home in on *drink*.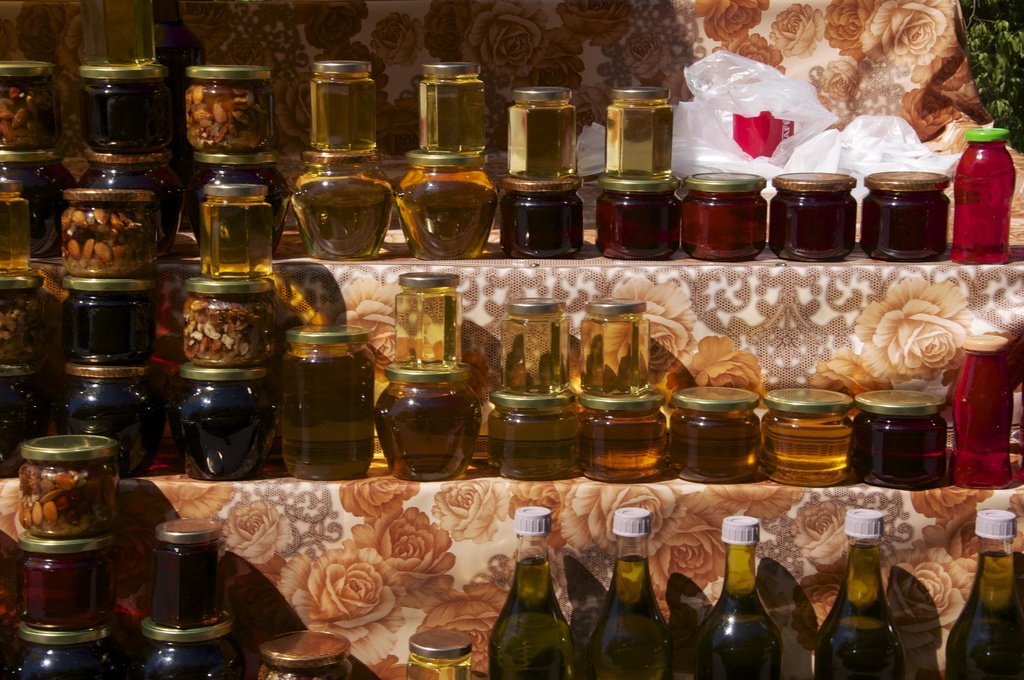
Homed in at l=957, t=125, r=1018, b=264.
